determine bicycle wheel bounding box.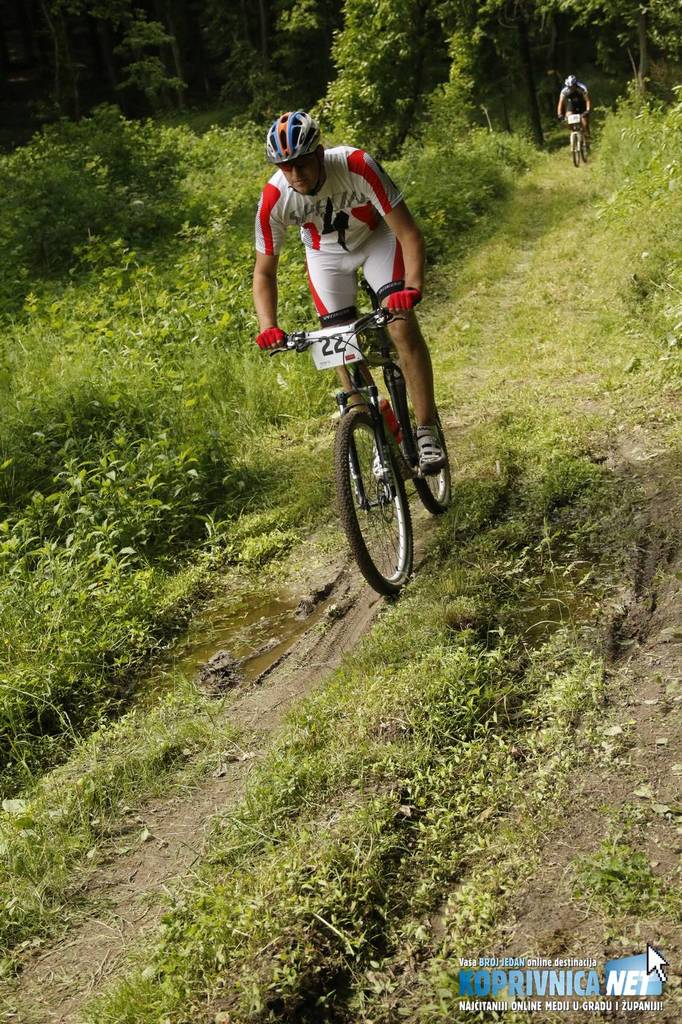
Determined: box(568, 127, 586, 166).
